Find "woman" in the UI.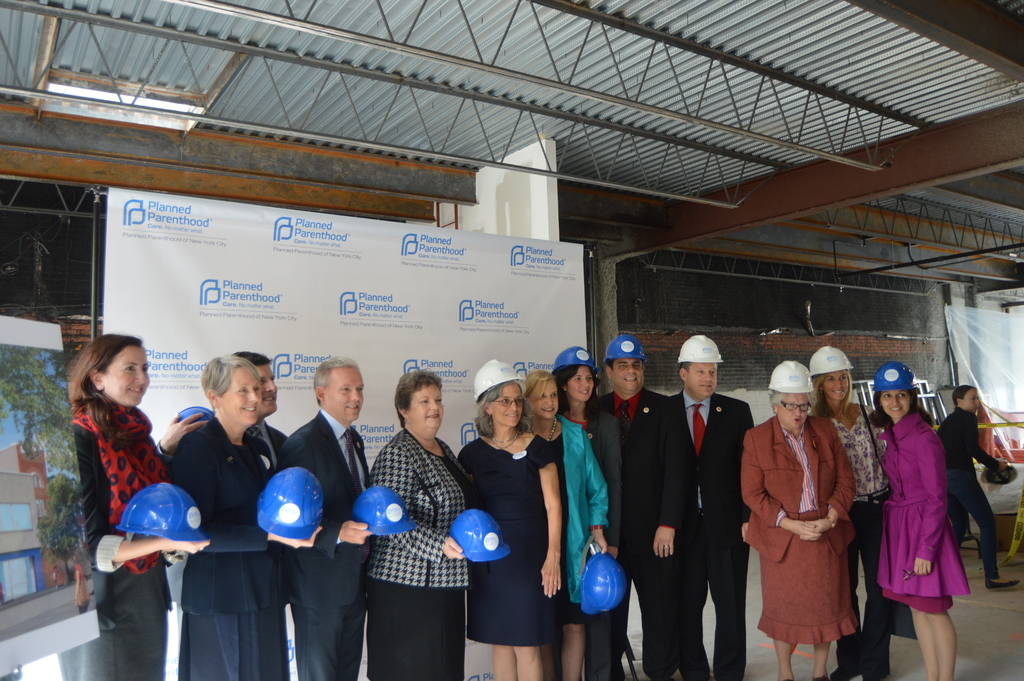
UI element at (left=165, top=354, right=292, bottom=680).
